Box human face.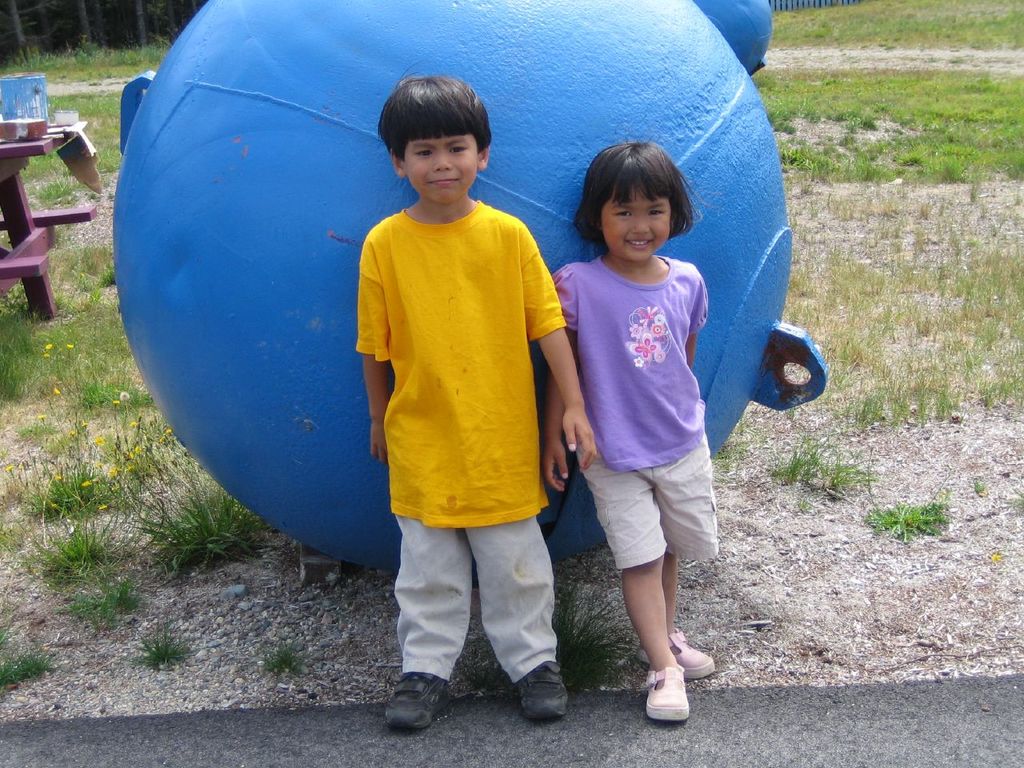
{"left": 602, "top": 190, "right": 670, "bottom": 264}.
